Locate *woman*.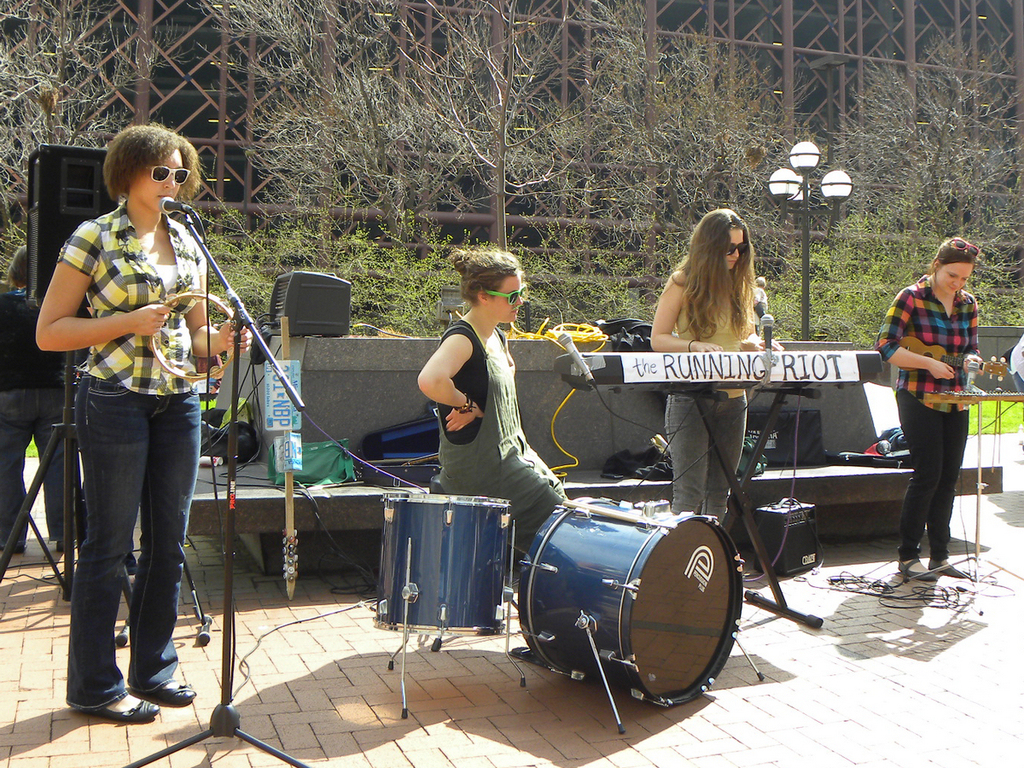
Bounding box: 32 125 263 727.
